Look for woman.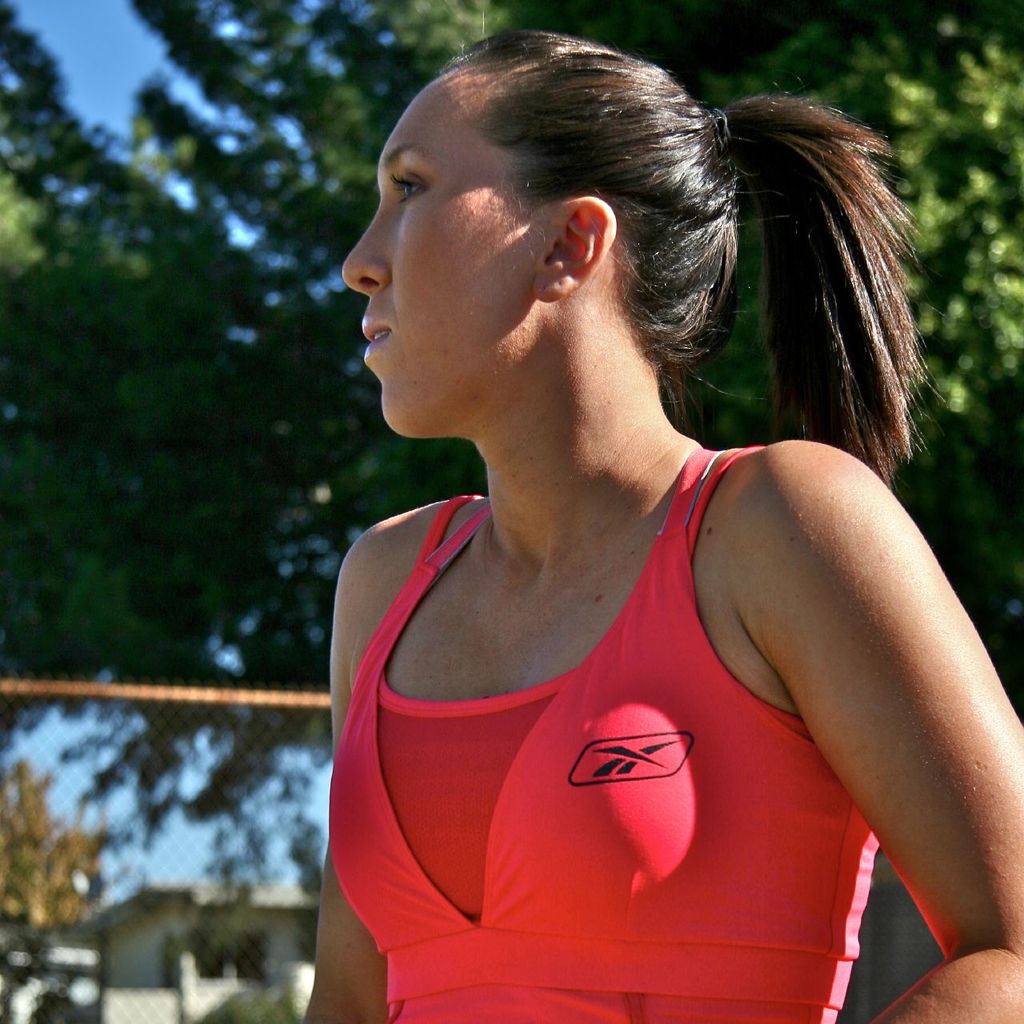
Found: rect(294, 14, 976, 1023).
